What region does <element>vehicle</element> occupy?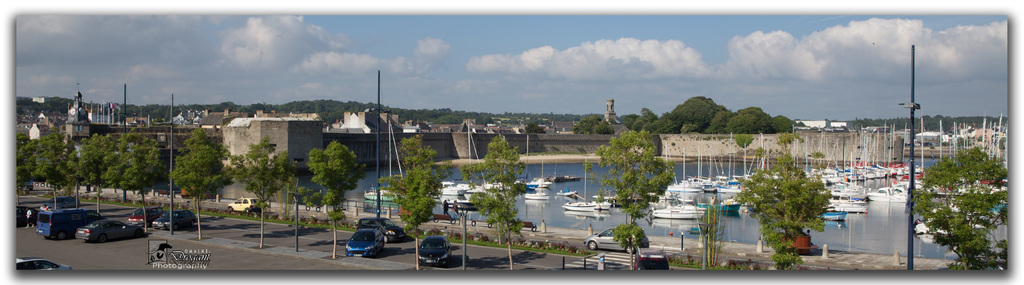
x1=348 y1=226 x2=387 y2=263.
